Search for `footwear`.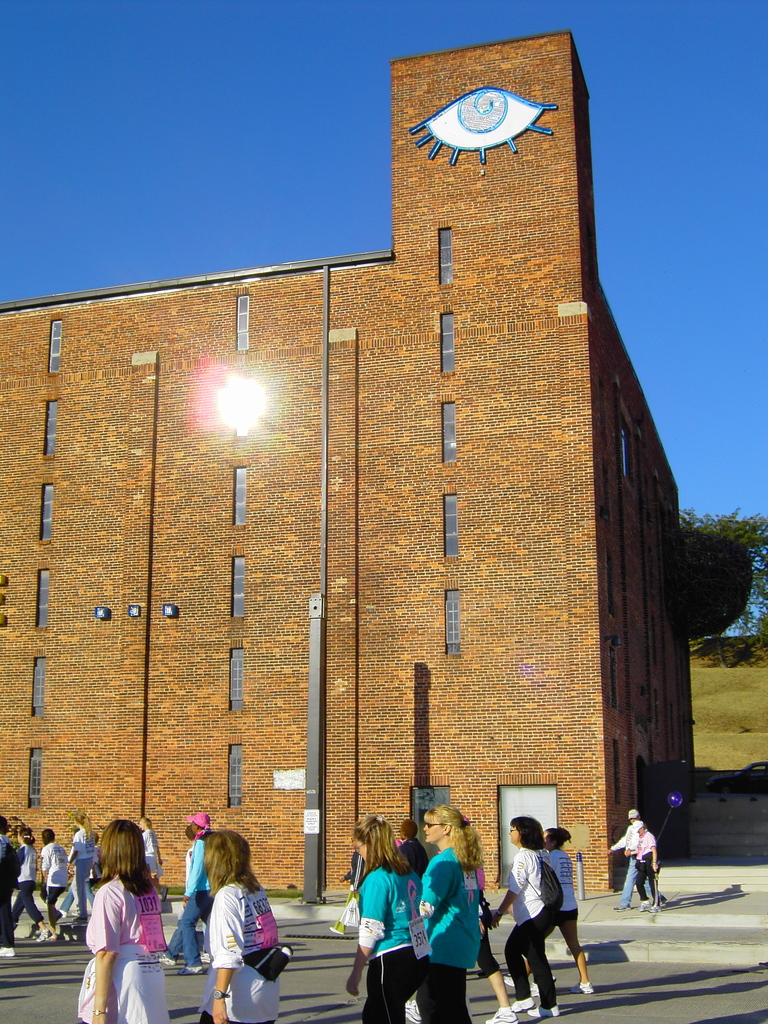
Found at x1=160, y1=949, x2=177, y2=972.
